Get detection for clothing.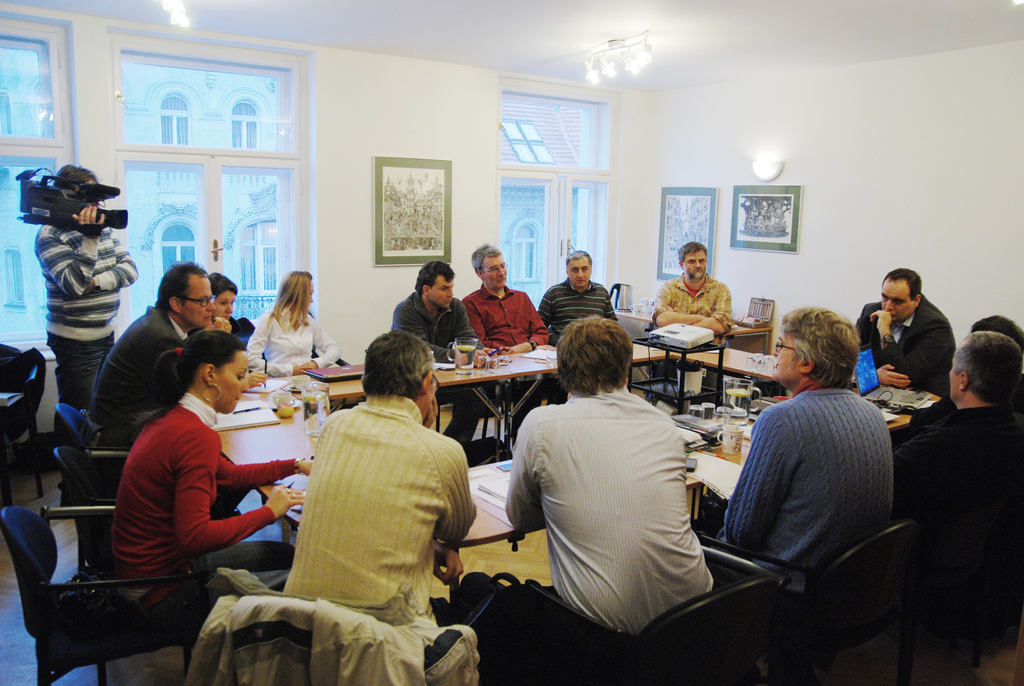
Detection: detection(390, 286, 479, 356).
